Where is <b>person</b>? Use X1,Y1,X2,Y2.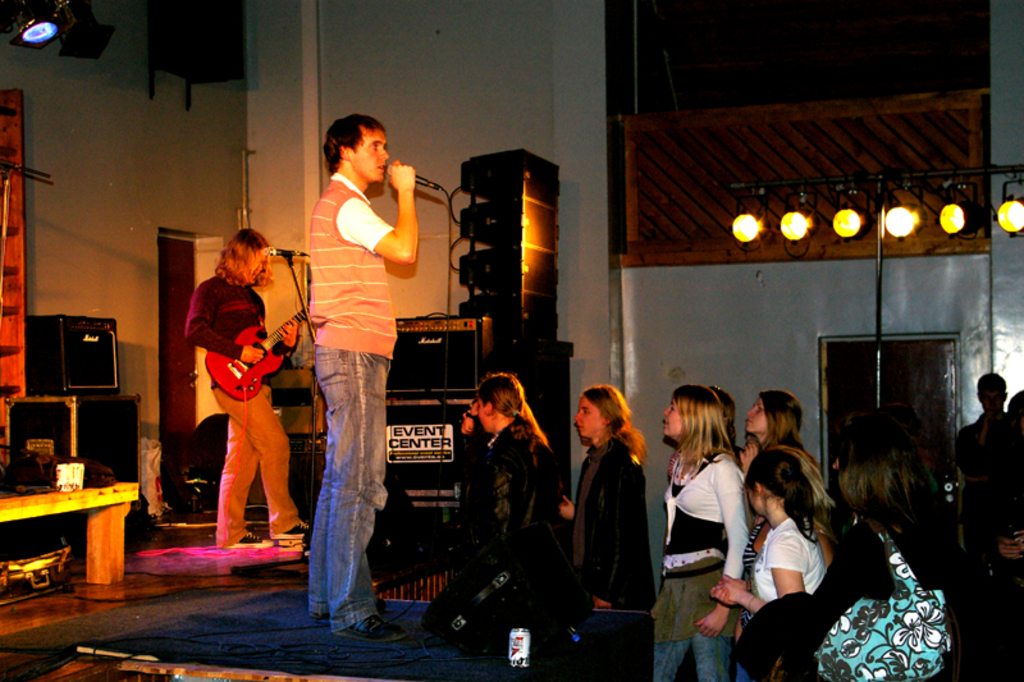
557,377,659,607.
